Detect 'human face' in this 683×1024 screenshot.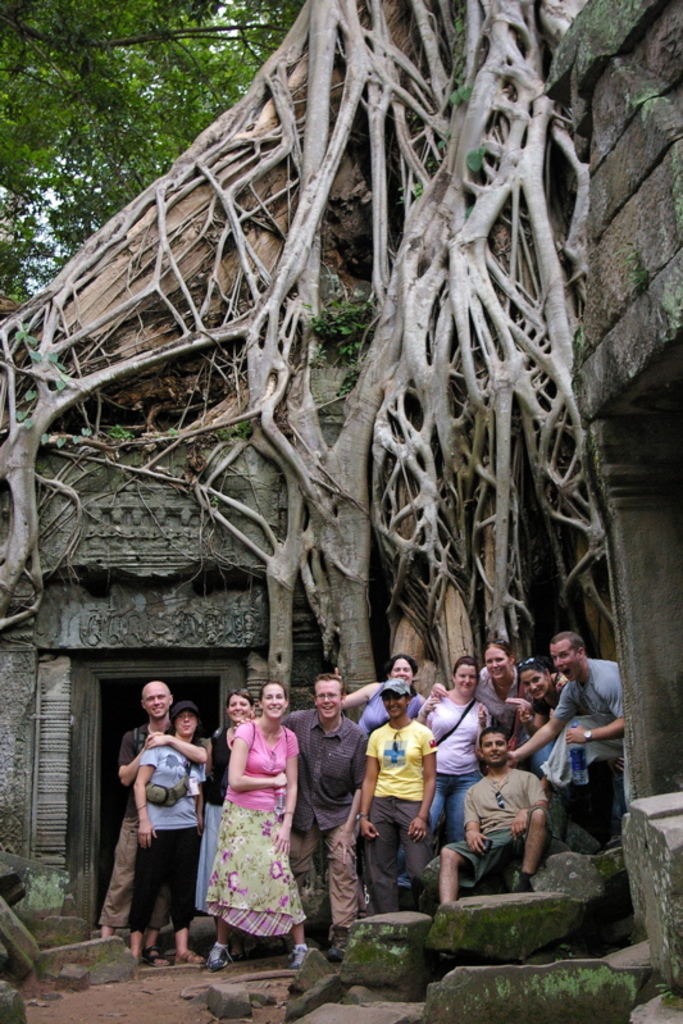
Detection: 519/670/545/700.
